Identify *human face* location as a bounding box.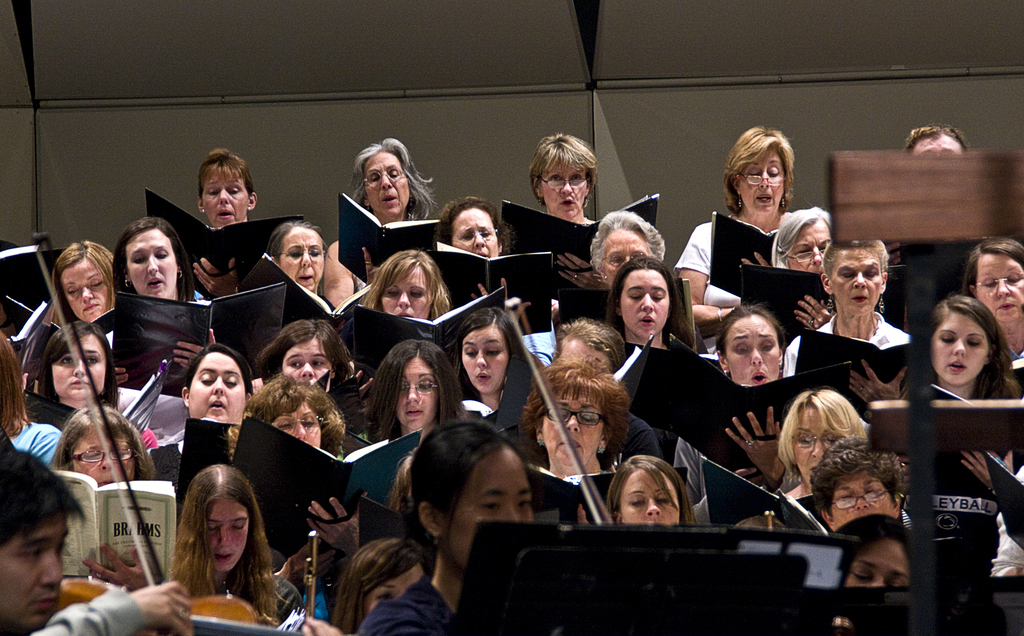
BBox(845, 538, 911, 588).
